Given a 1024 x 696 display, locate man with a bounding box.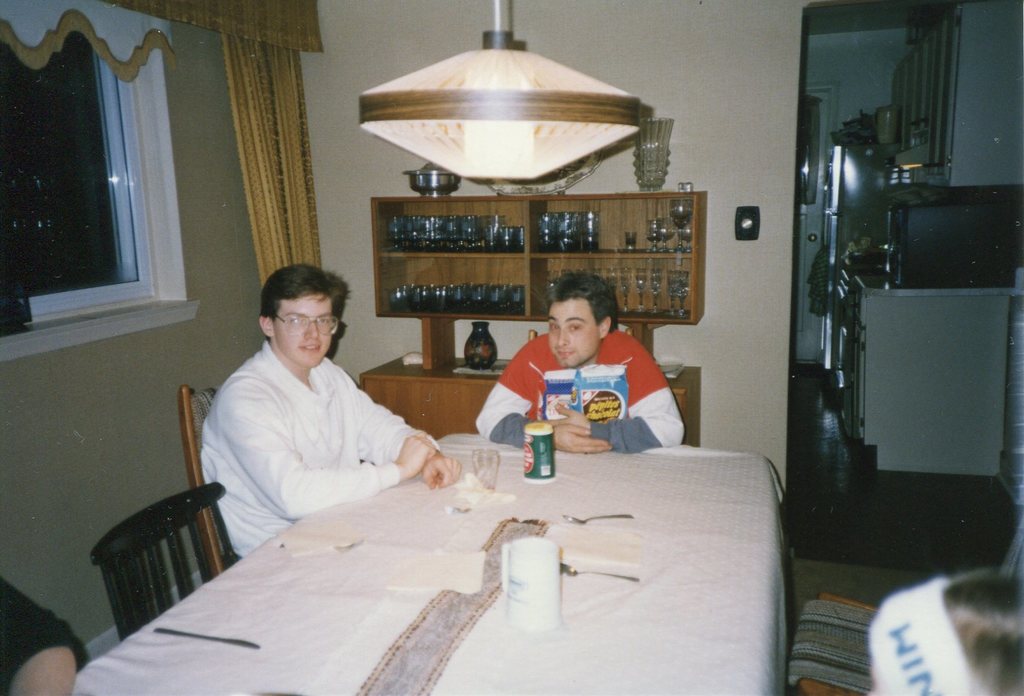
Located: l=472, t=273, r=686, b=457.
